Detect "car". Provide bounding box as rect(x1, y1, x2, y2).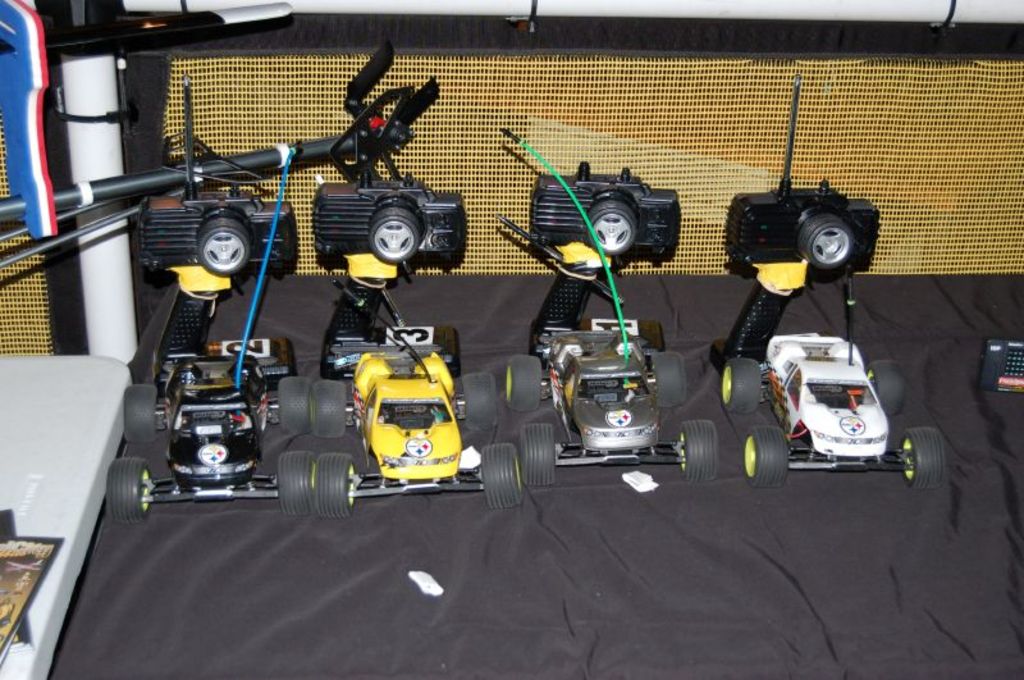
rect(312, 329, 527, 517).
